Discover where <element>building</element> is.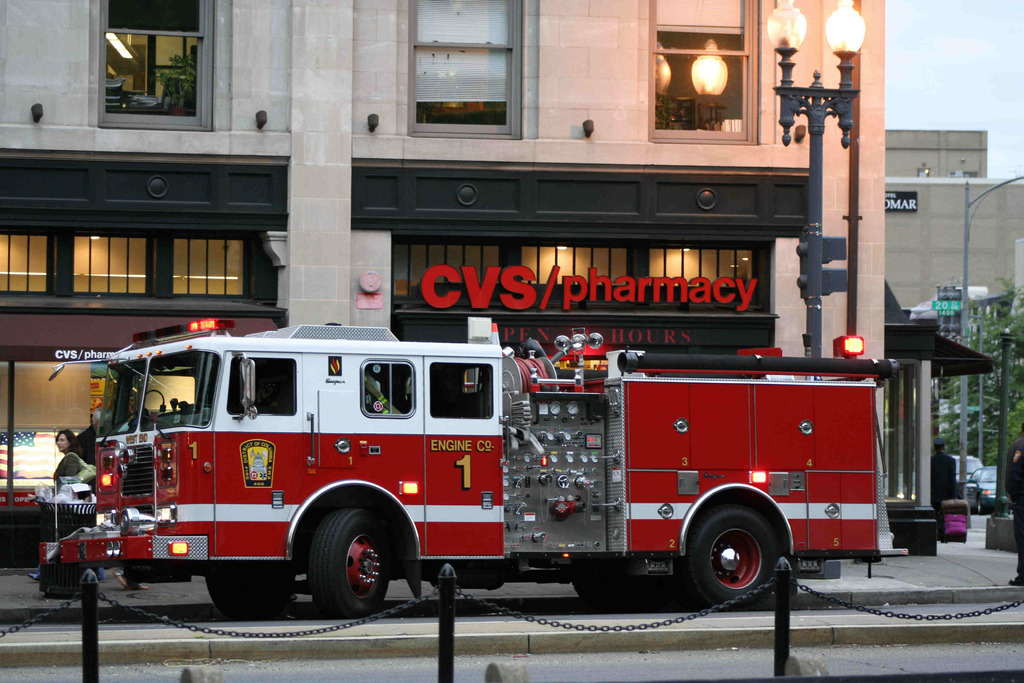
Discovered at x1=0 y1=0 x2=1004 y2=568.
